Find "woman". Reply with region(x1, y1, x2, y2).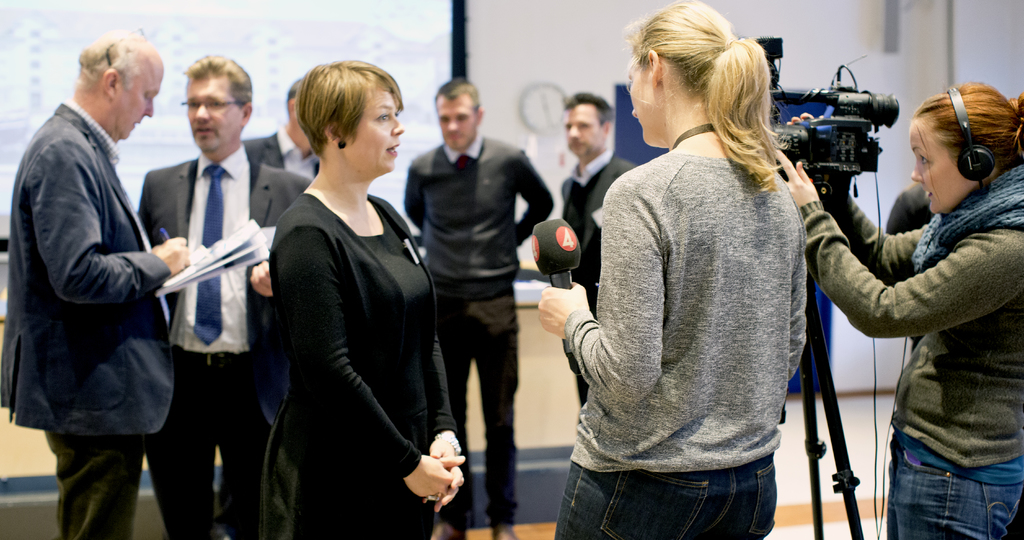
region(258, 53, 477, 539).
